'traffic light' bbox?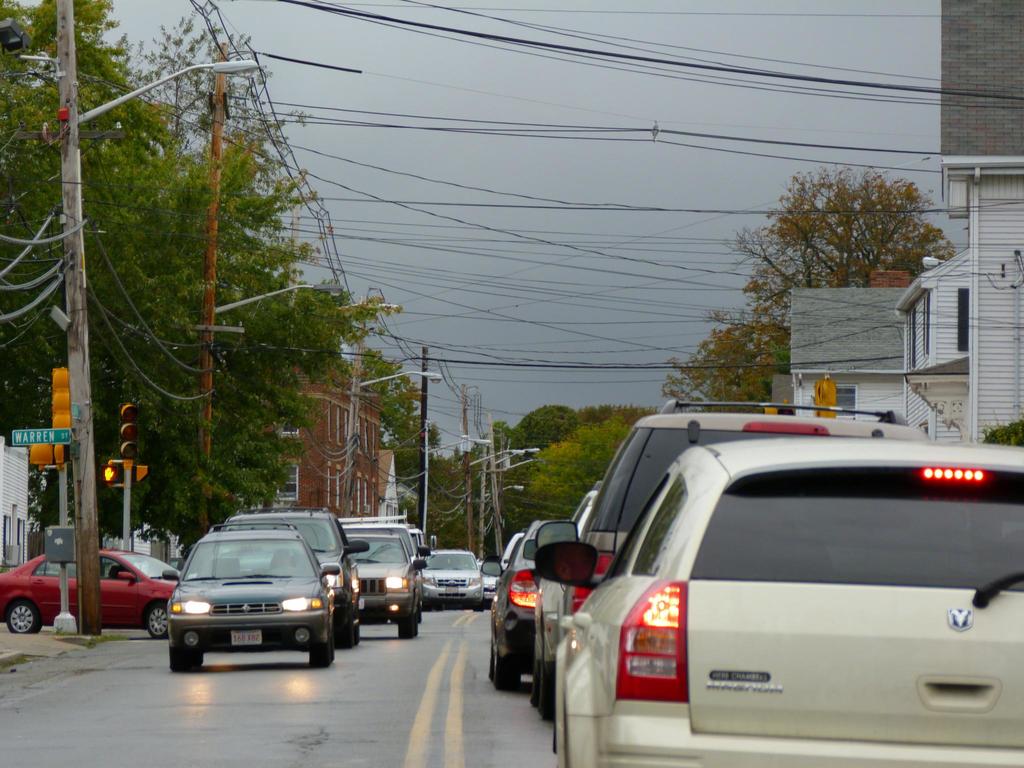
locate(53, 442, 70, 470)
